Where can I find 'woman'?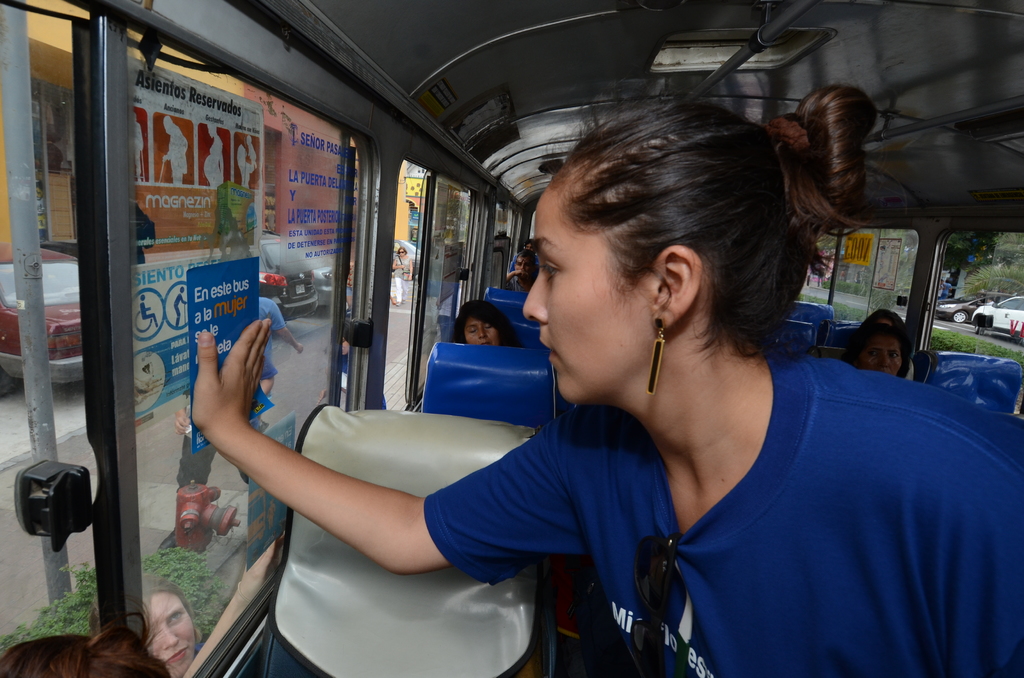
You can find it at 277 85 938 661.
